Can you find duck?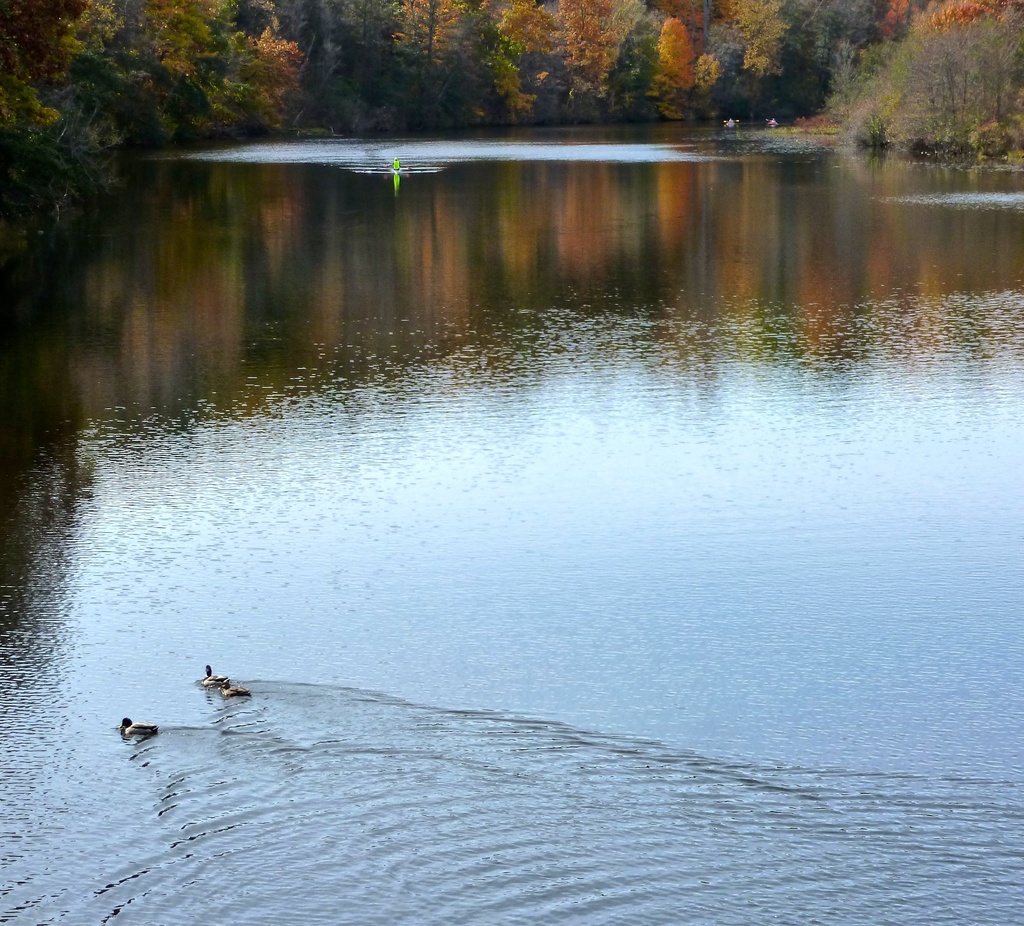
Yes, bounding box: <box>200,664,232,685</box>.
